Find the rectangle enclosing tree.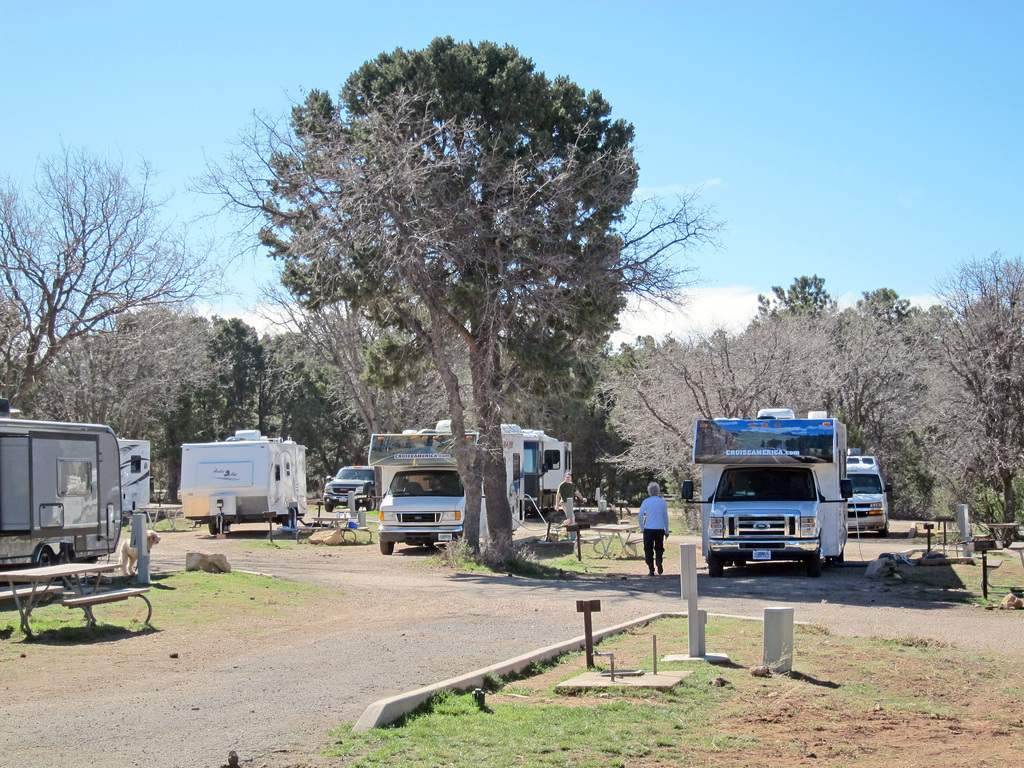
x1=263 y1=40 x2=639 y2=575.
